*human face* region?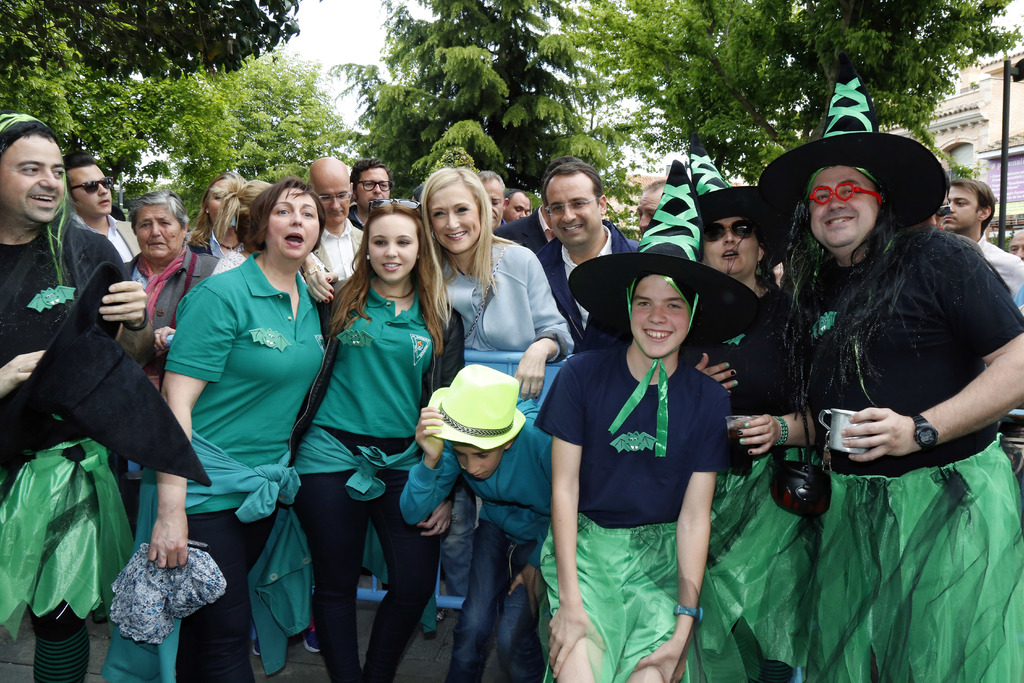
box=[934, 189, 986, 237]
